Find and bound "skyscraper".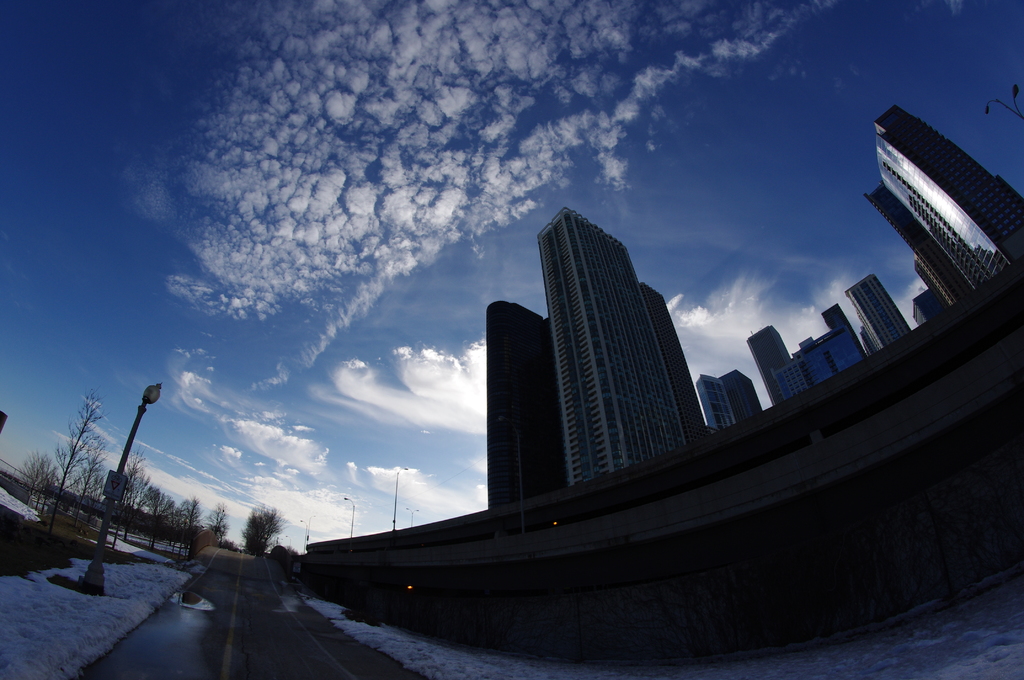
Bound: <region>721, 369, 763, 423</region>.
